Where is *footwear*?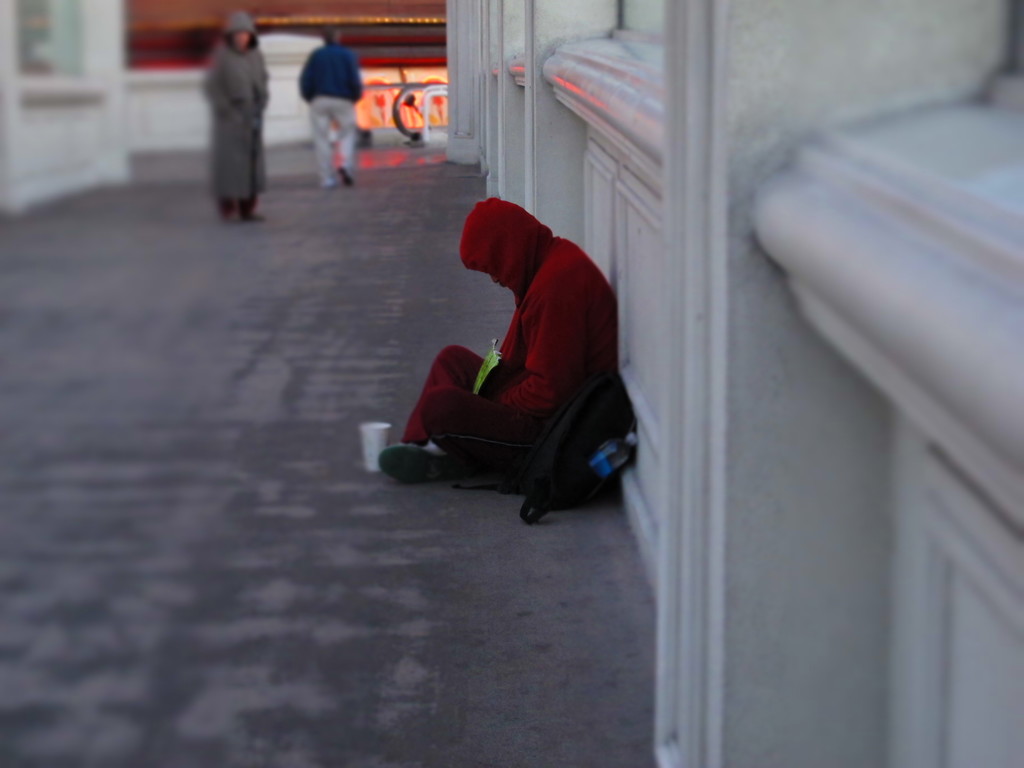
box(320, 180, 332, 188).
